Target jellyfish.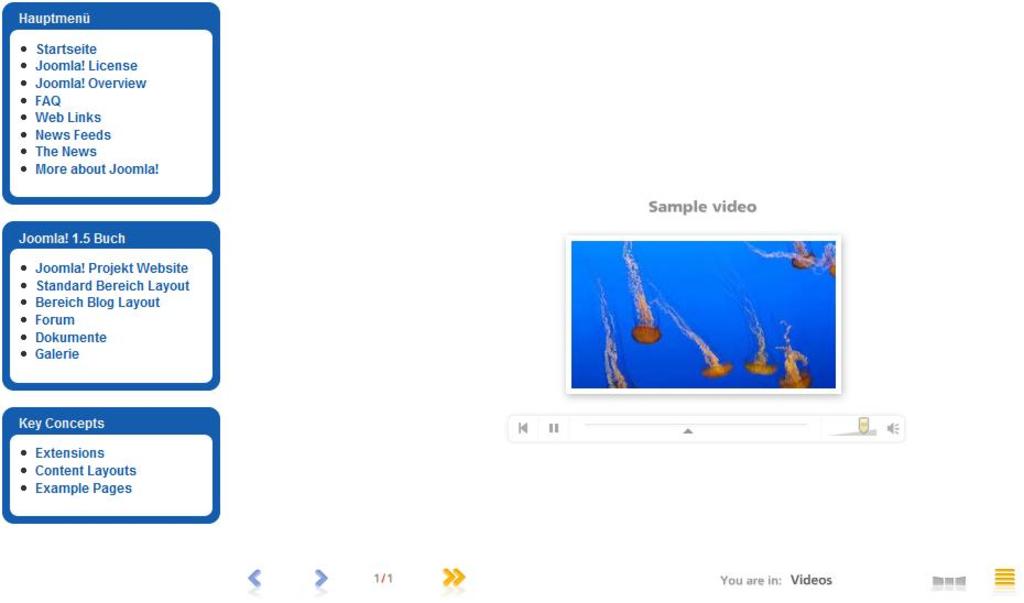
Target region: crop(774, 319, 808, 386).
